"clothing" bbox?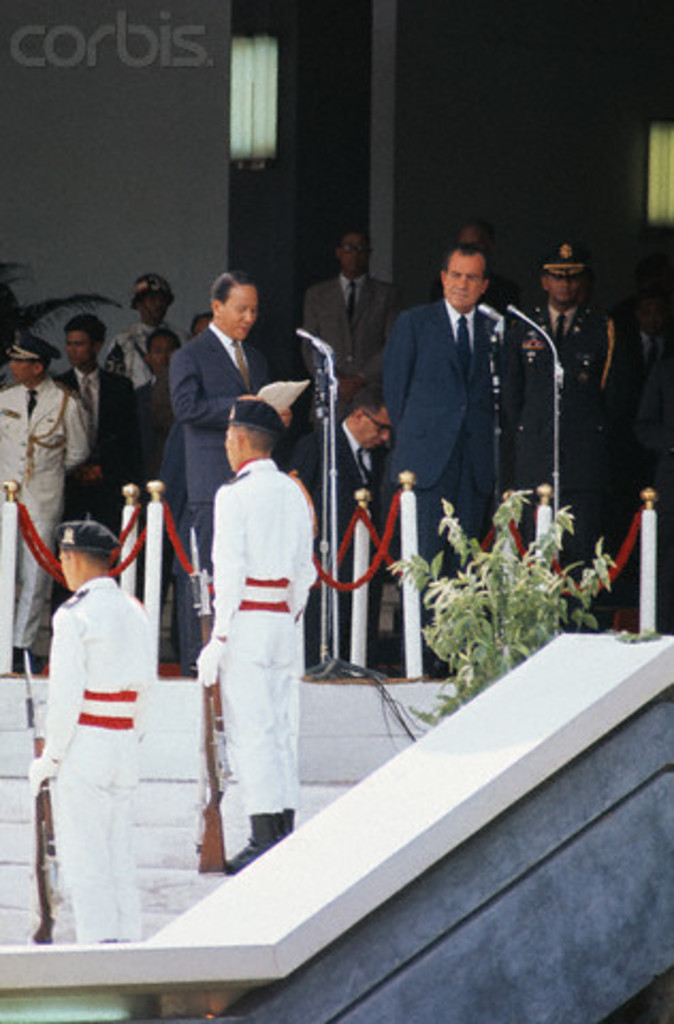
Rect(205, 461, 316, 811)
